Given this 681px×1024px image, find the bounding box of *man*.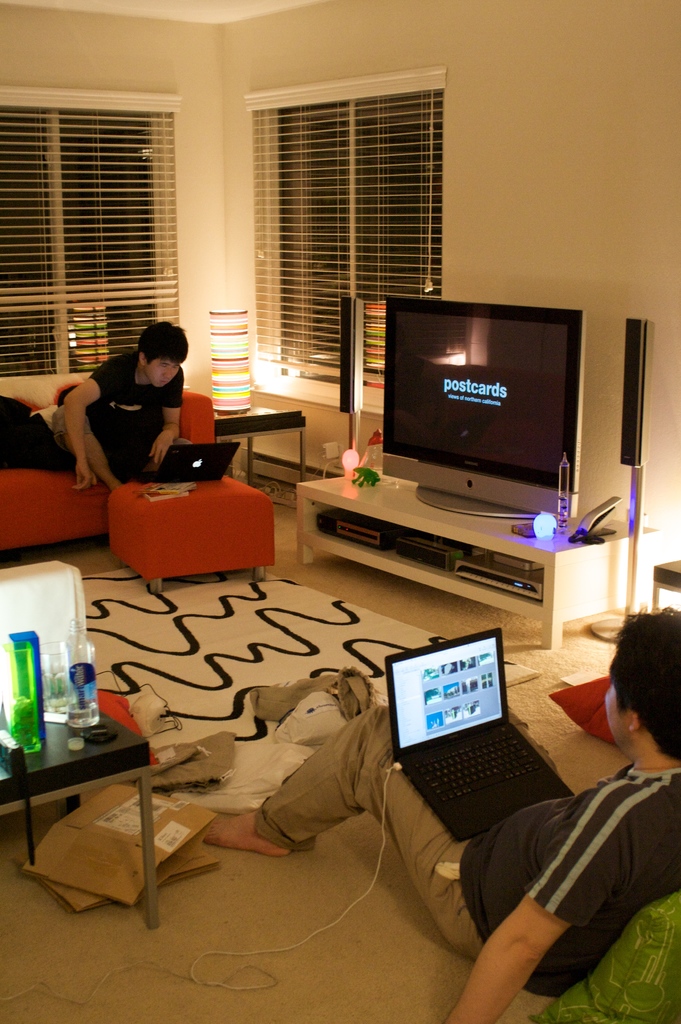
BBox(46, 319, 211, 481).
